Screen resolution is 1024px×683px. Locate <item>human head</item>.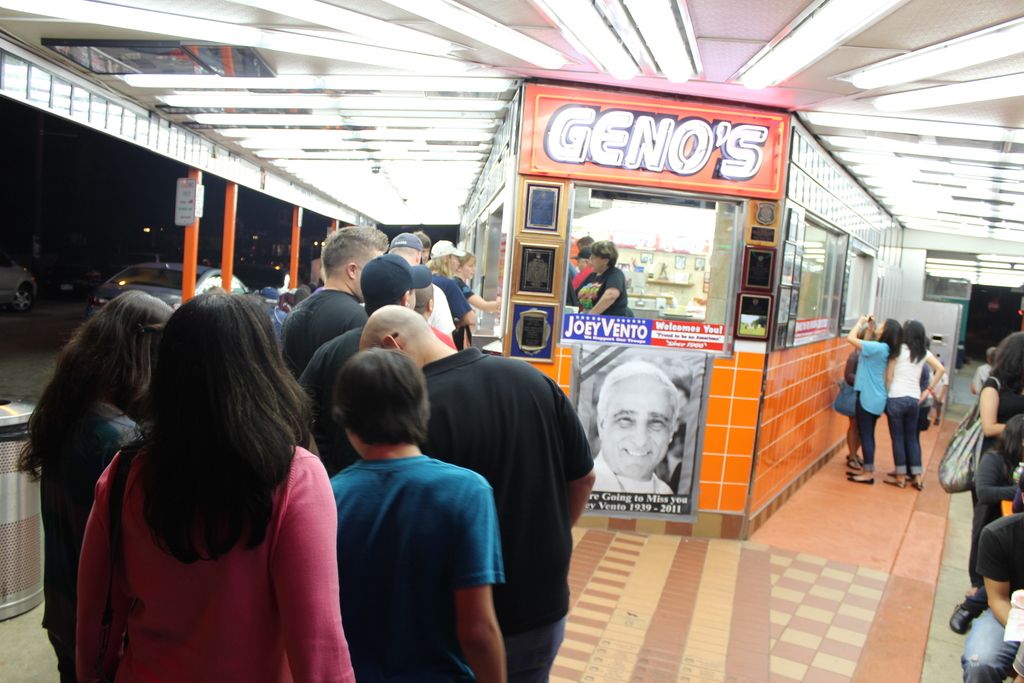
[x1=431, y1=245, x2=452, y2=277].
